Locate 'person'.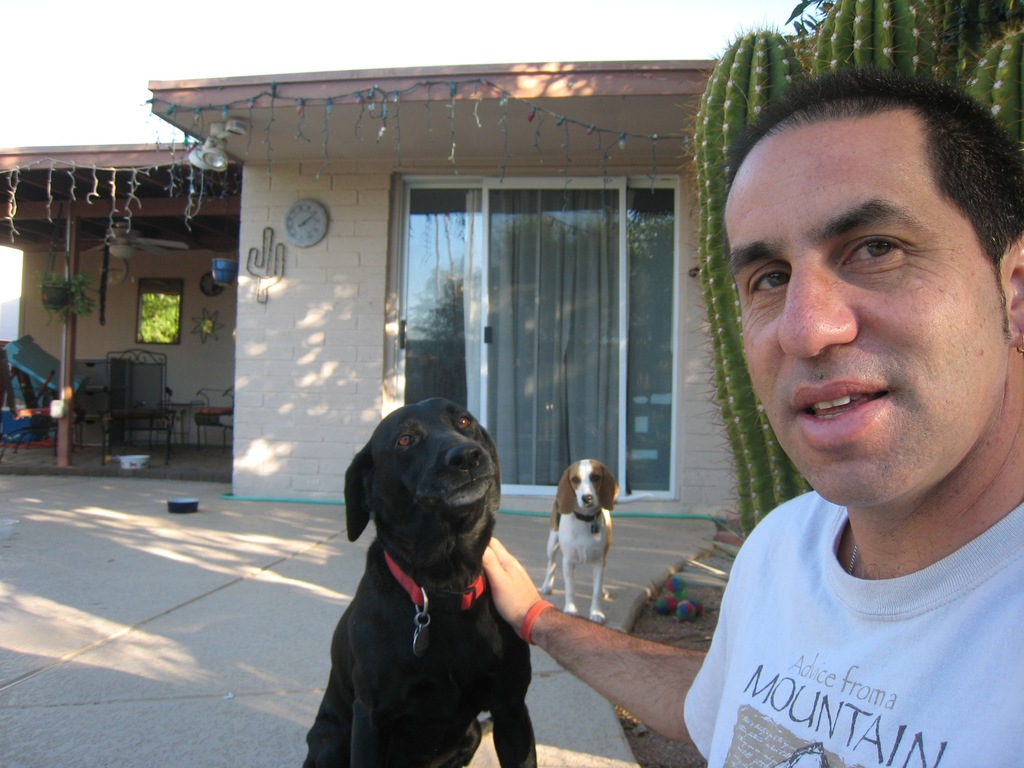
Bounding box: l=509, t=74, r=994, b=767.
